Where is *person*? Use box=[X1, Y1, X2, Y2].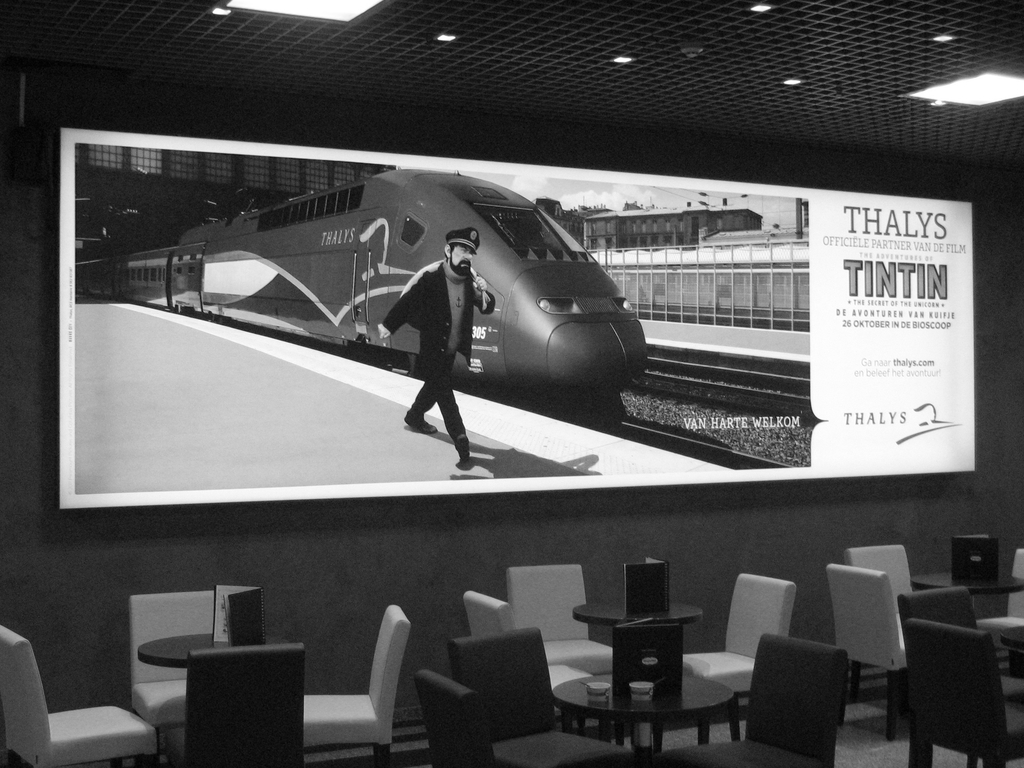
box=[374, 228, 495, 456].
